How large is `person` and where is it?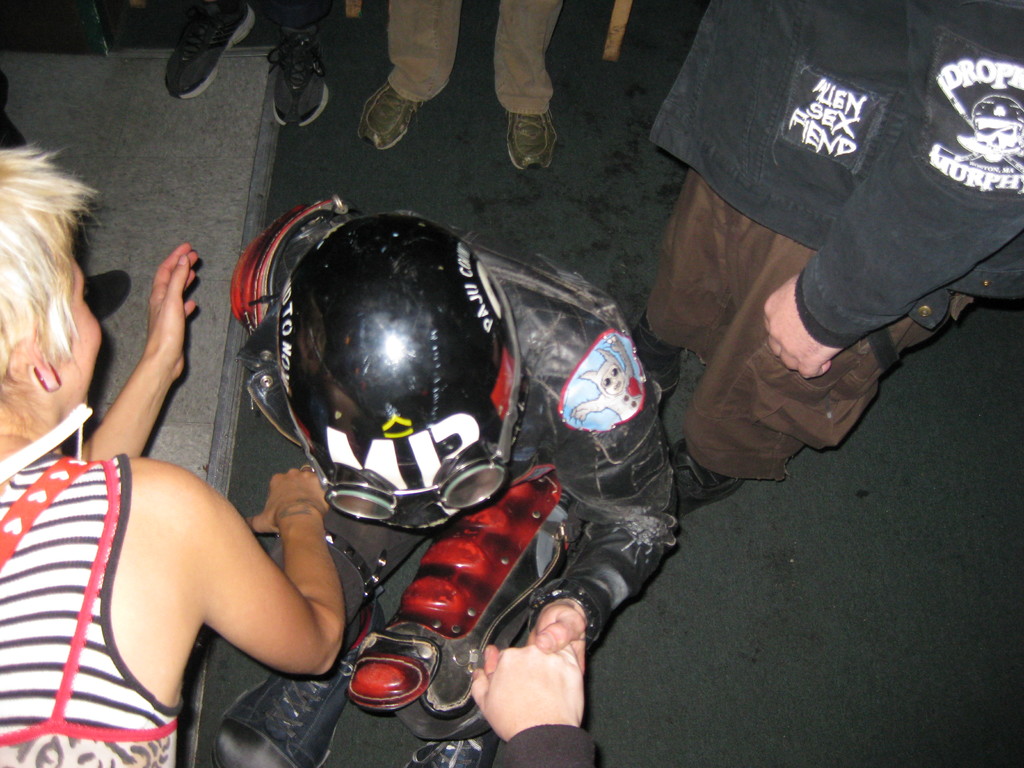
Bounding box: box=[0, 145, 343, 767].
